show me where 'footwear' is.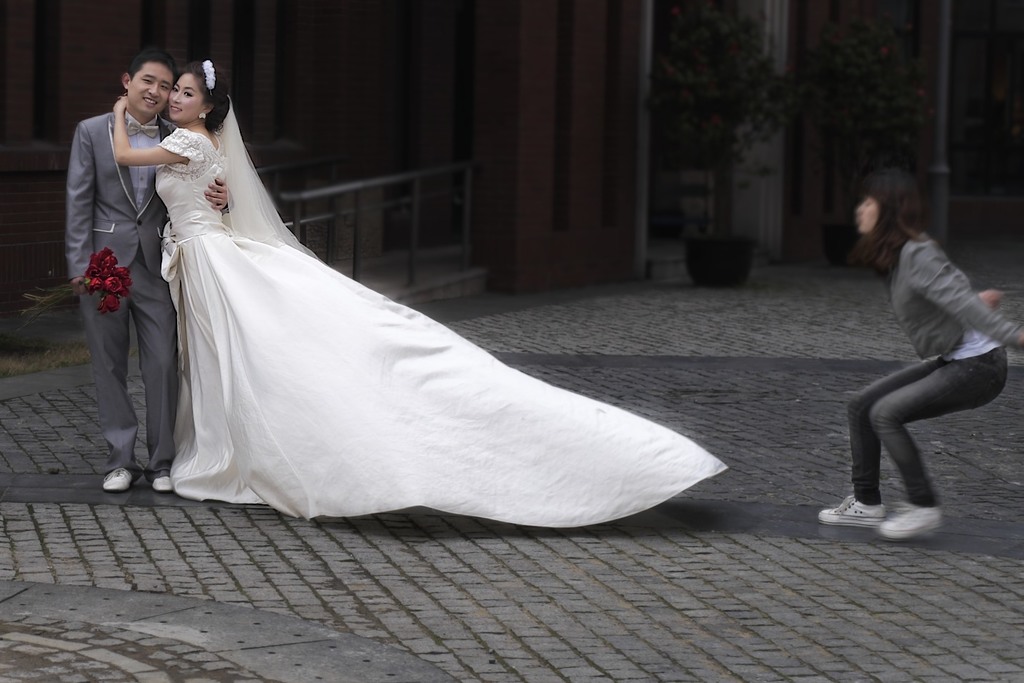
'footwear' is at box=[149, 477, 172, 492].
